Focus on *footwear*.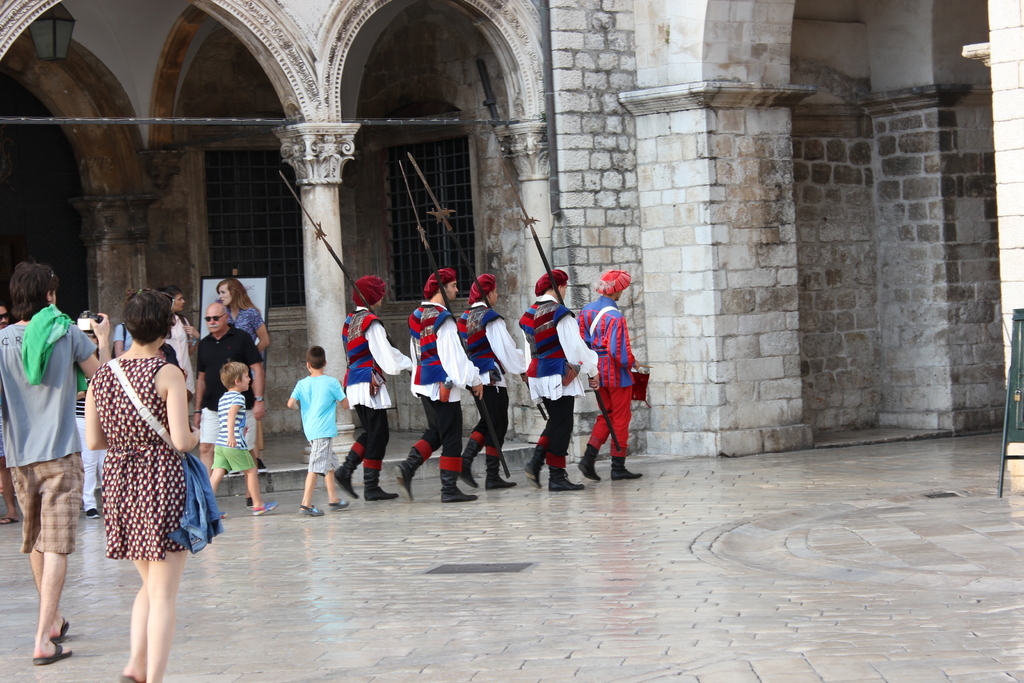
Focused at Rect(391, 461, 409, 505).
